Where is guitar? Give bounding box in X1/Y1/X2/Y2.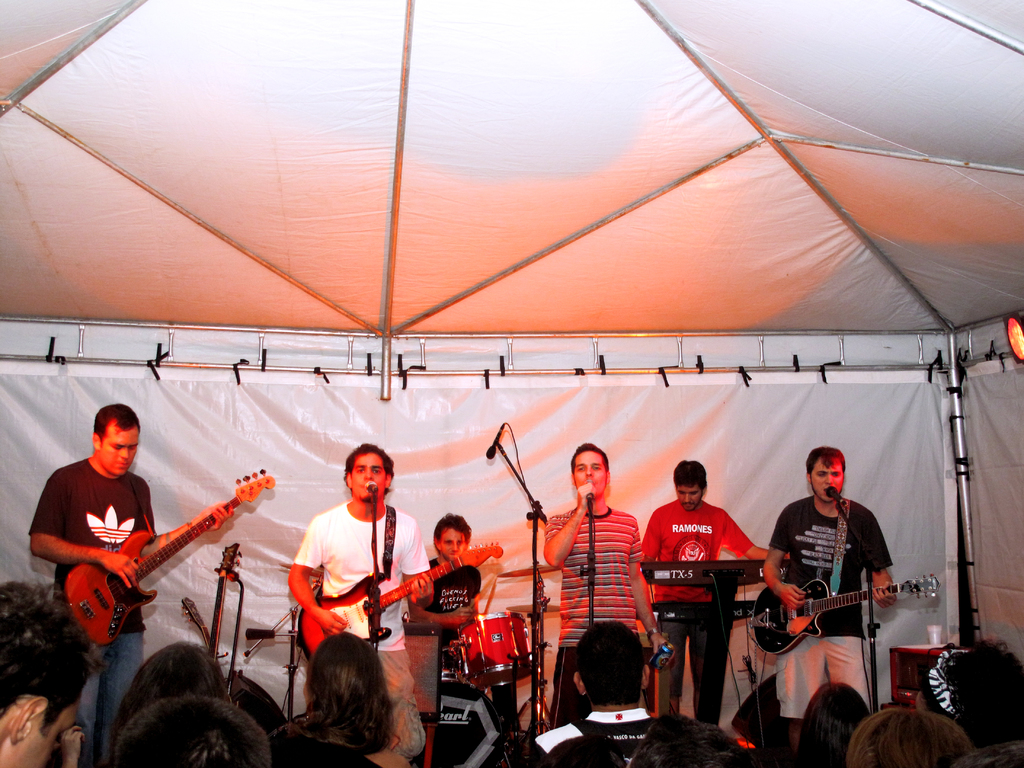
186/595/212/675.
